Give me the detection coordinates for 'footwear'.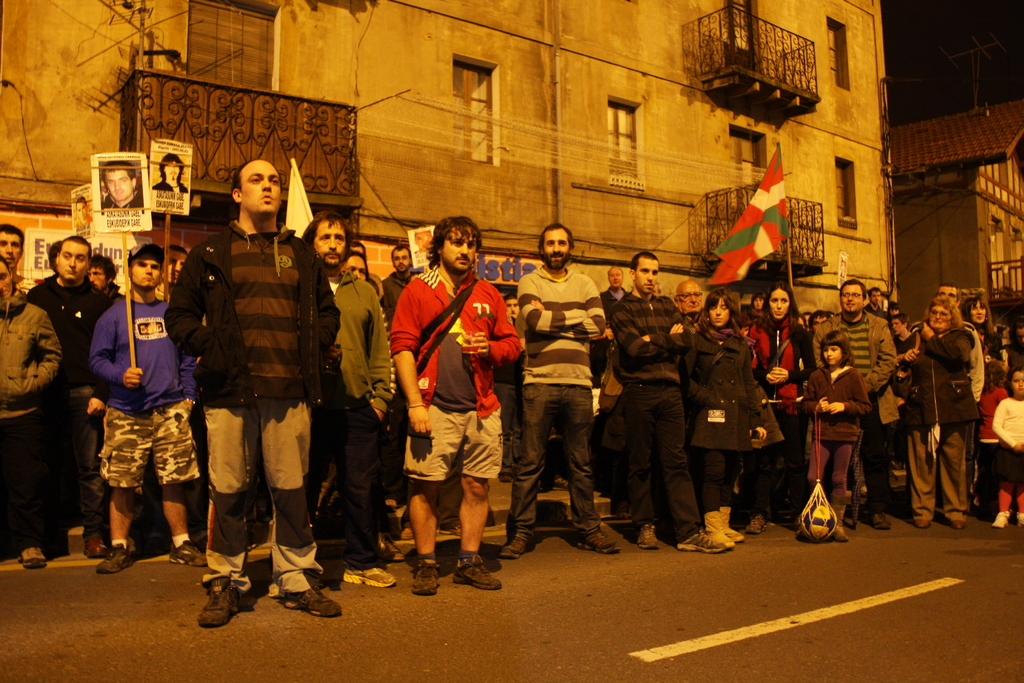
box=[280, 581, 344, 616].
